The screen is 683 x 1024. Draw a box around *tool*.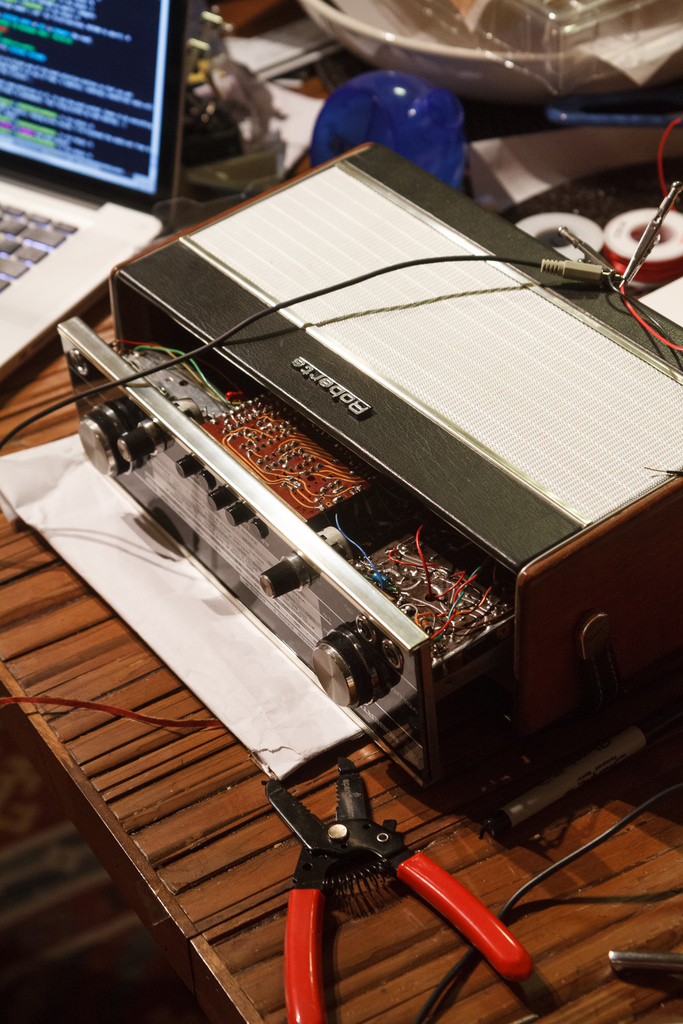
region(260, 762, 550, 980).
